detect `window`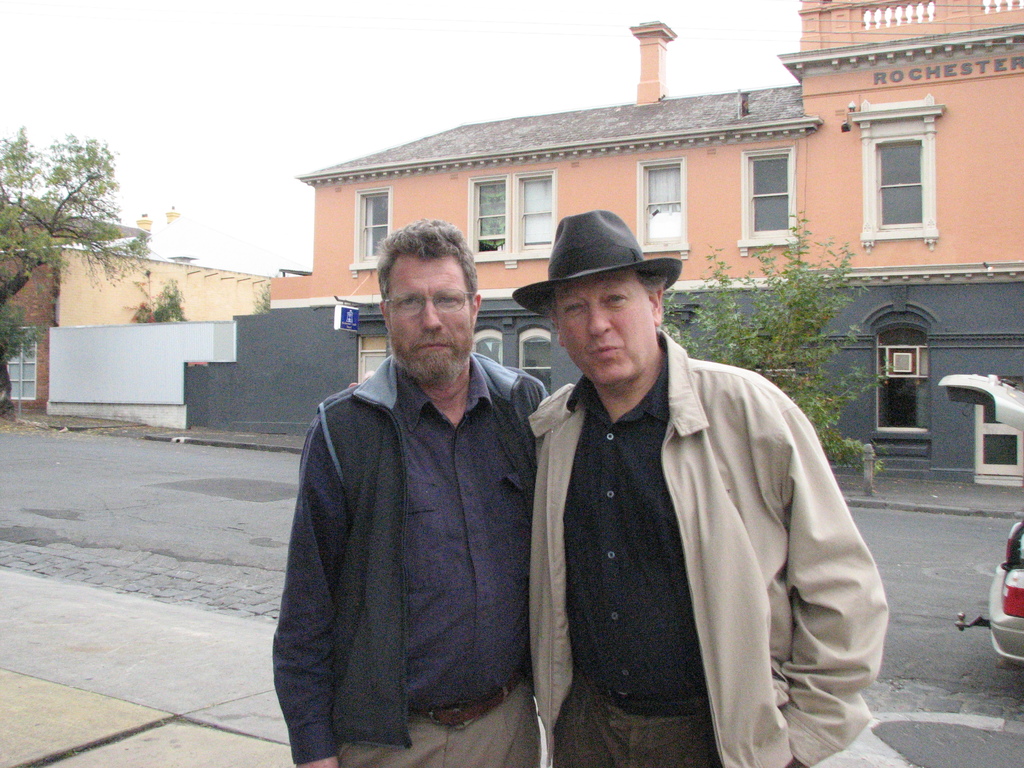
box(868, 141, 935, 233)
